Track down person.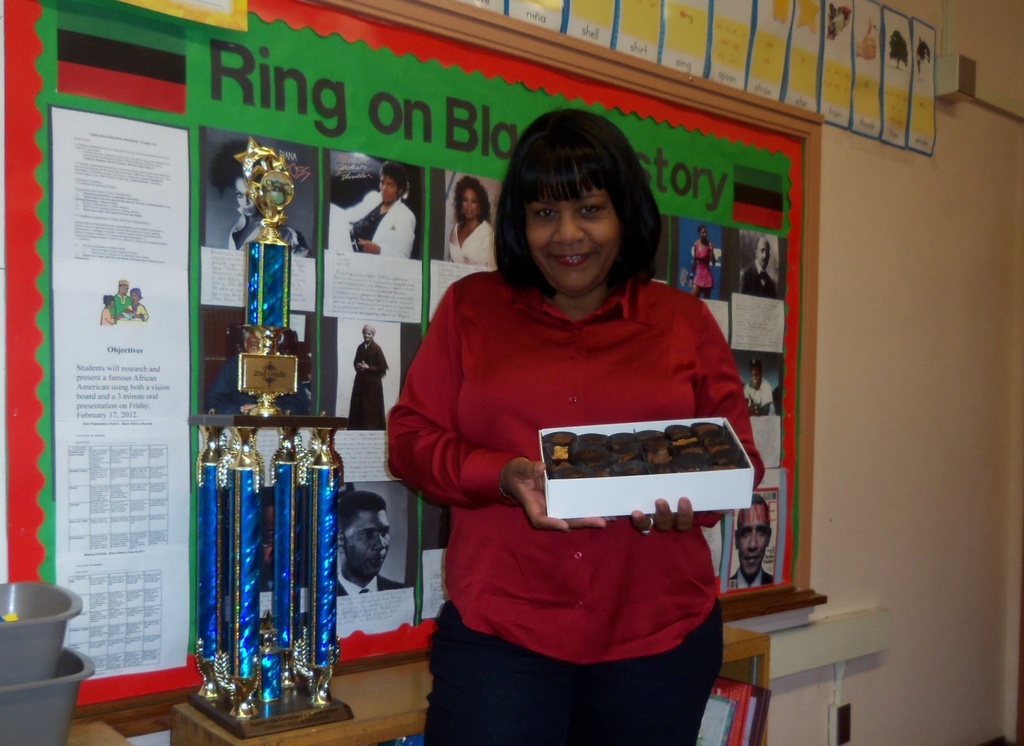
Tracked to [left=325, top=156, right=417, bottom=265].
